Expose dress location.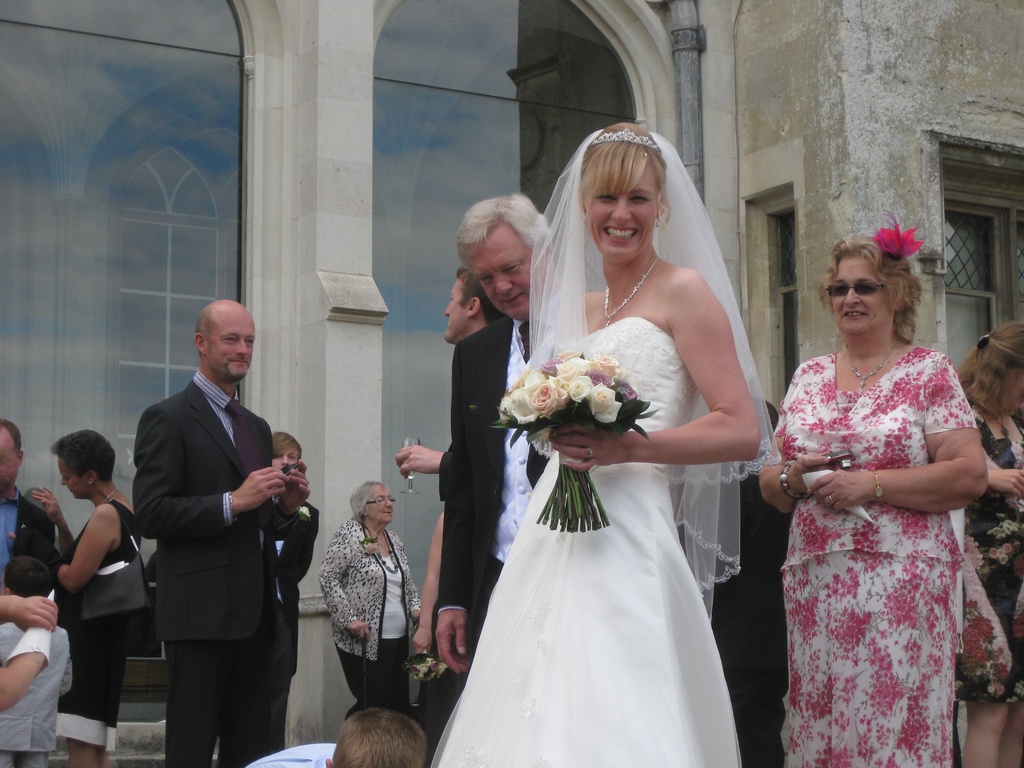
Exposed at locate(697, 443, 797, 767).
